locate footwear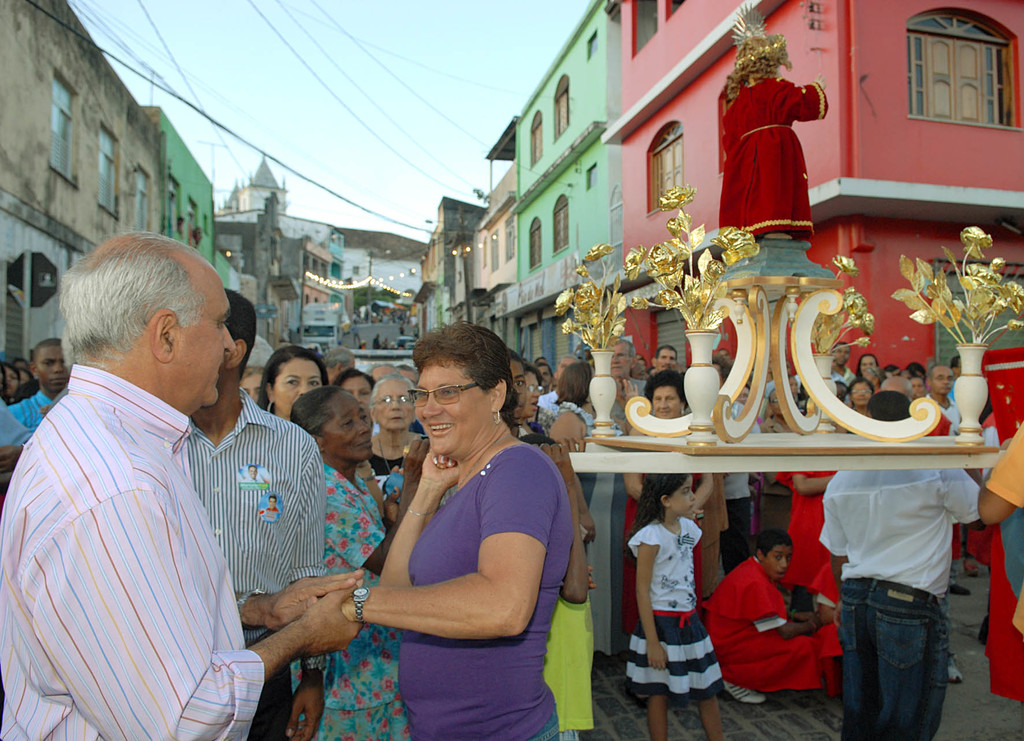
detection(721, 679, 771, 706)
